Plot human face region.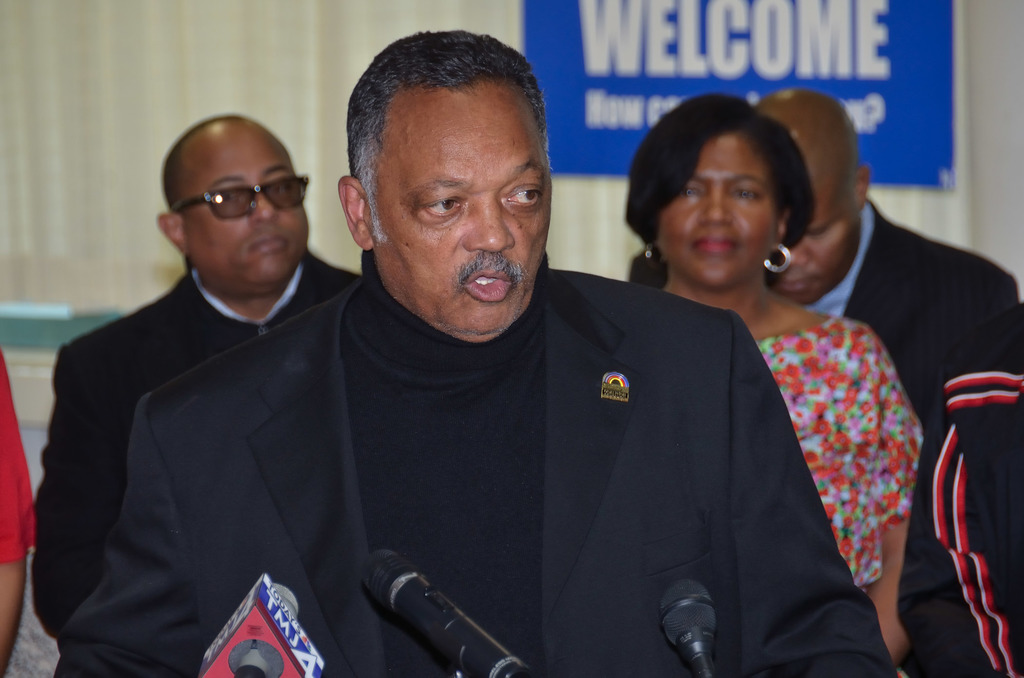
Plotted at BBox(187, 122, 305, 293).
